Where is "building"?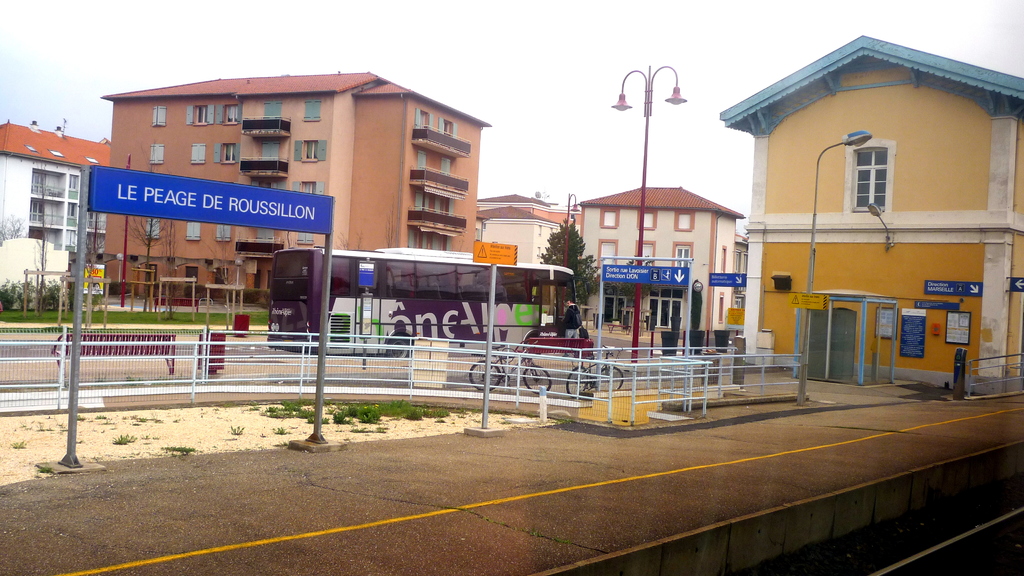
Rect(99, 70, 490, 308).
